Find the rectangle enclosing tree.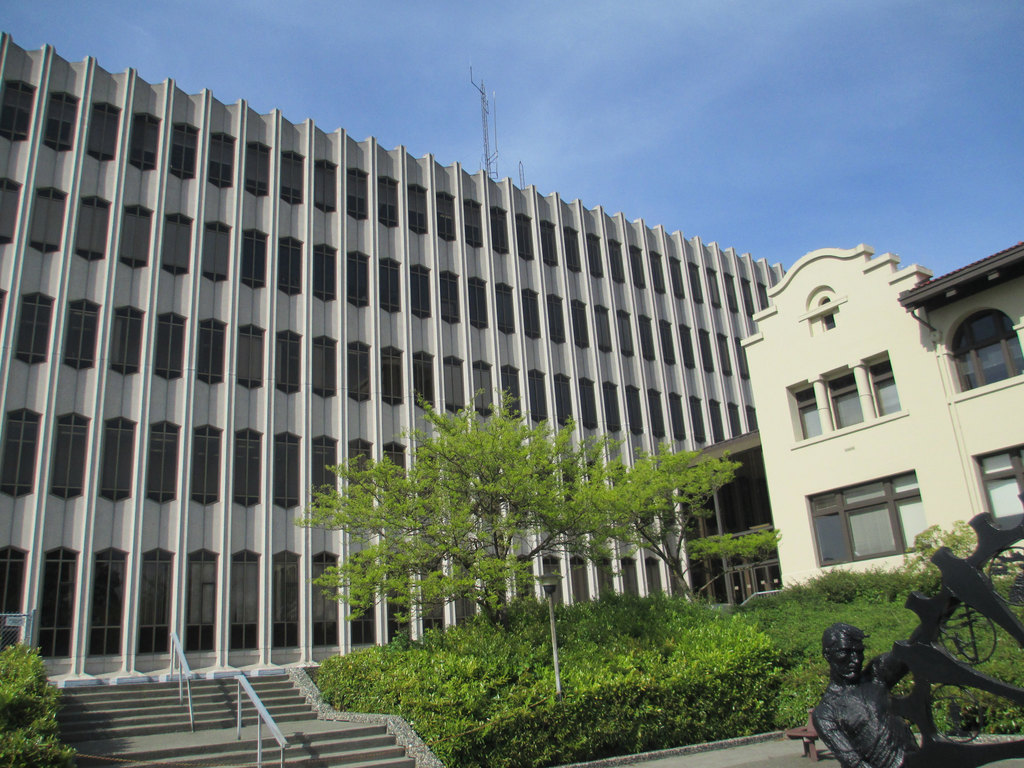
Rect(257, 371, 669, 665).
